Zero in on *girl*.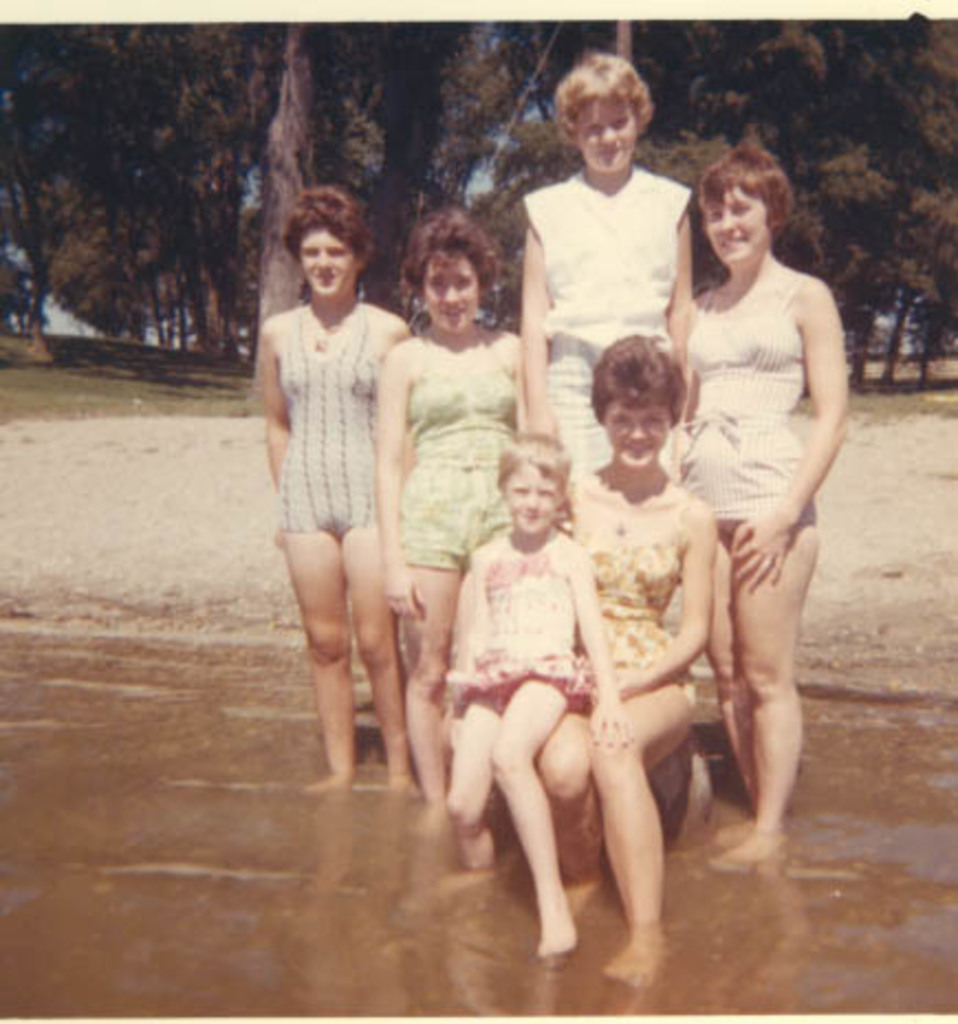
Zeroed in: [left=504, top=46, right=707, bottom=592].
